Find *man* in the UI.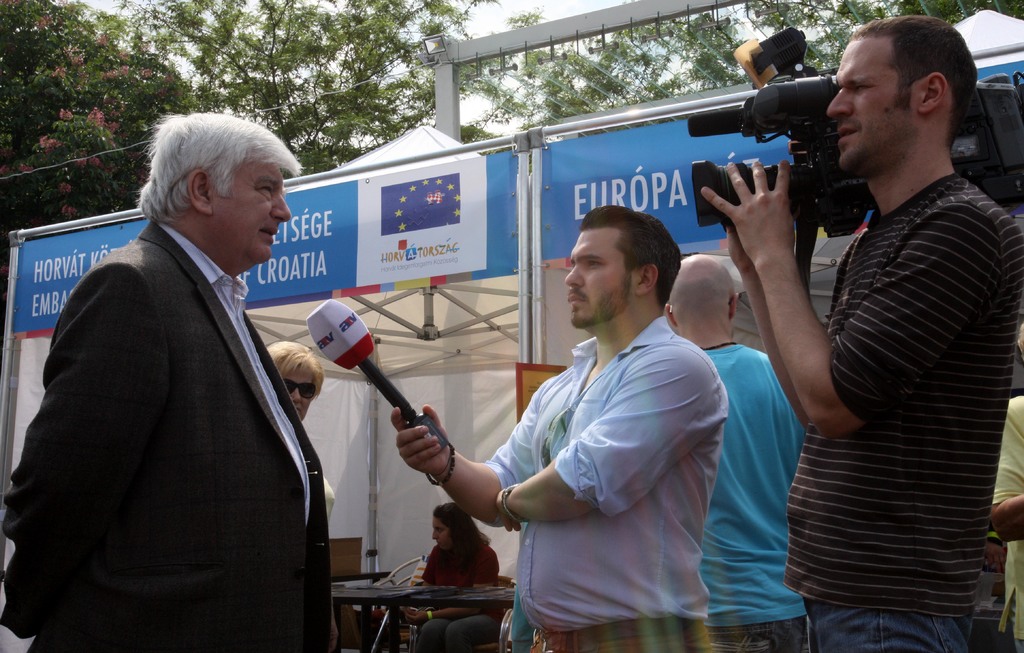
UI element at x1=26 y1=89 x2=340 y2=650.
